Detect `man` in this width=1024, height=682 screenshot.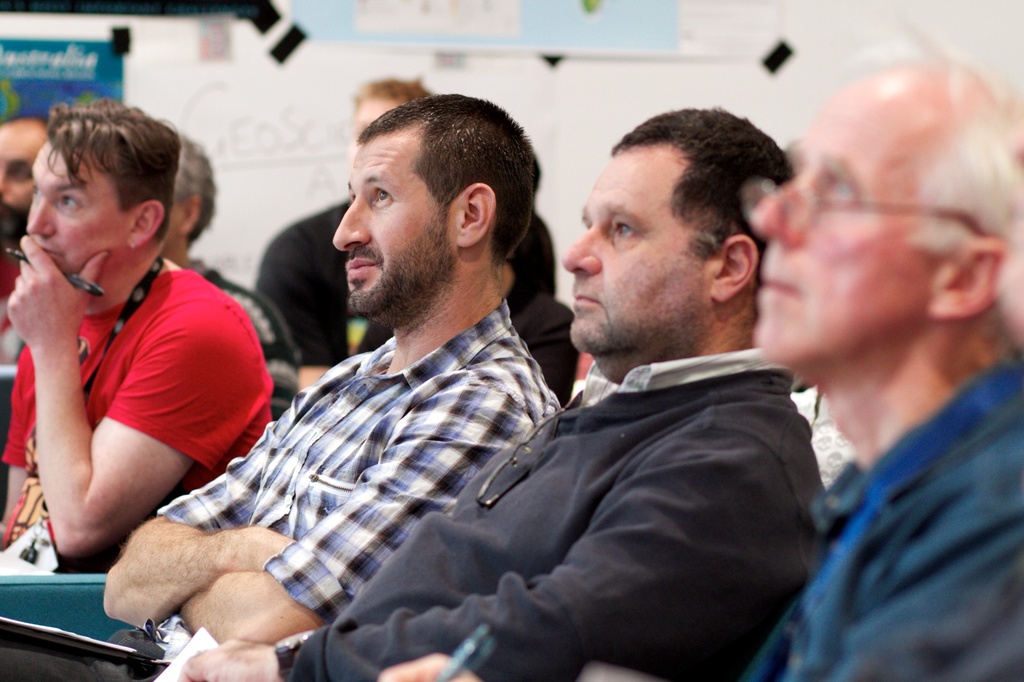
Detection: (left=99, top=91, right=561, bottom=646).
